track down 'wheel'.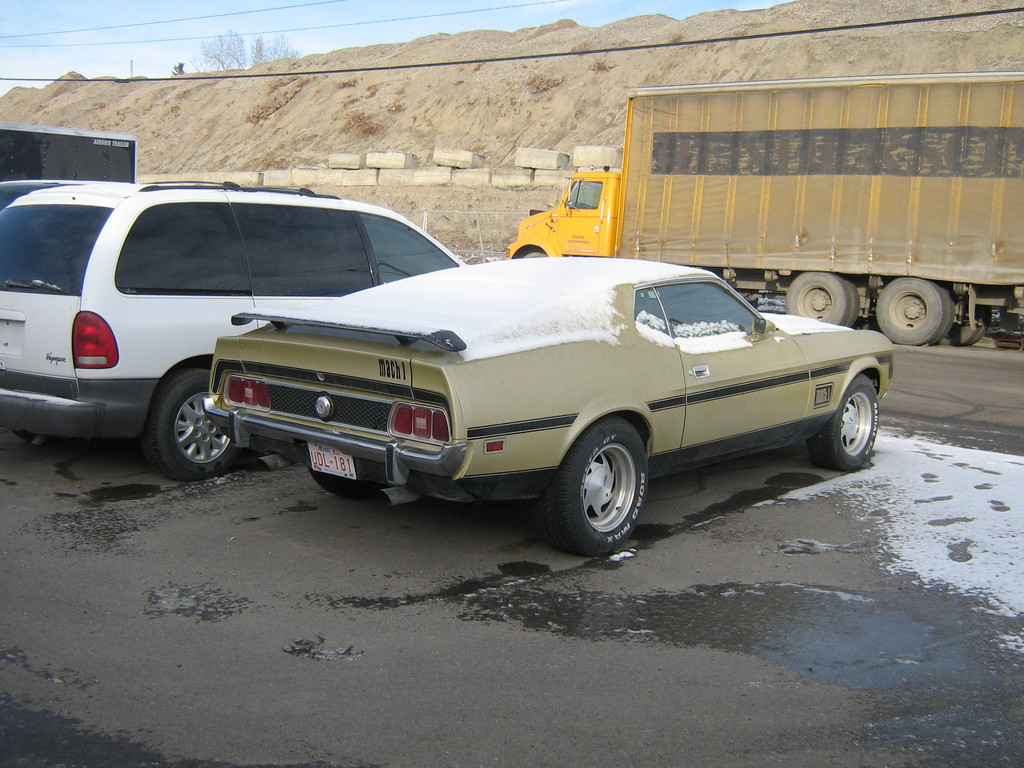
Tracked to x1=783, y1=270, x2=860, y2=330.
